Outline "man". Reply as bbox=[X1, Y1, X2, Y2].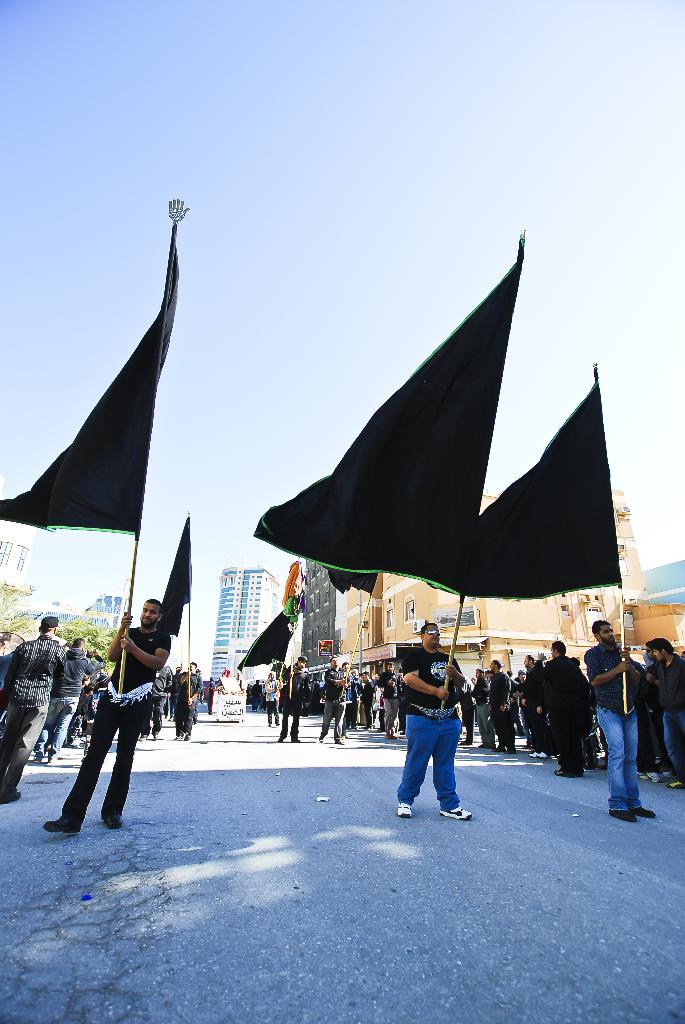
bbox=[29, 595, 173, 829].
